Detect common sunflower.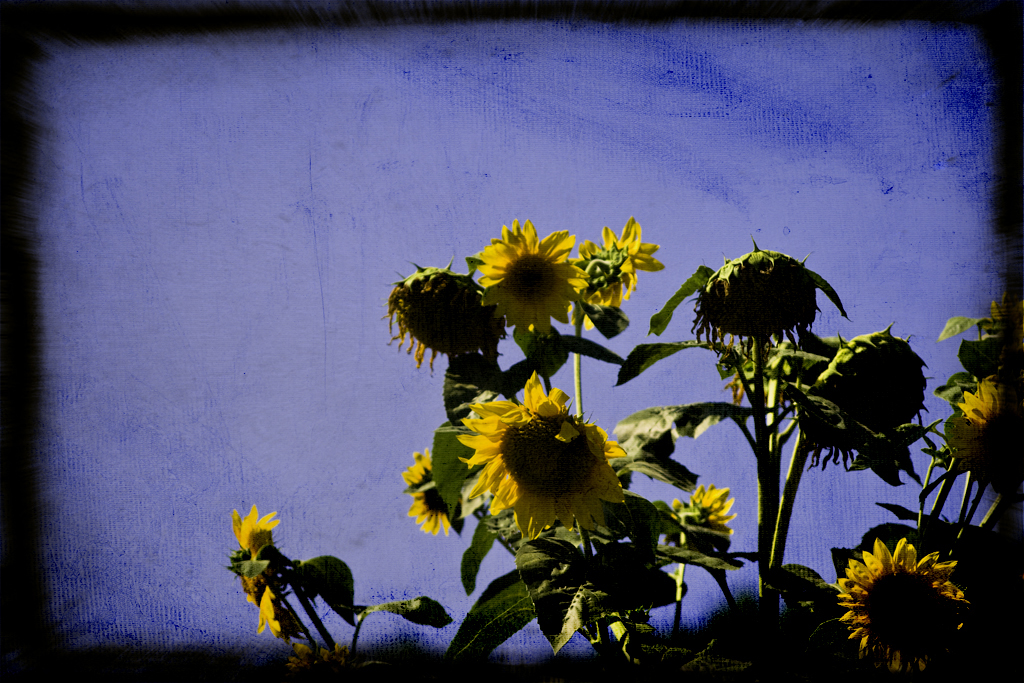
Detected at 940:380:1011:497.
